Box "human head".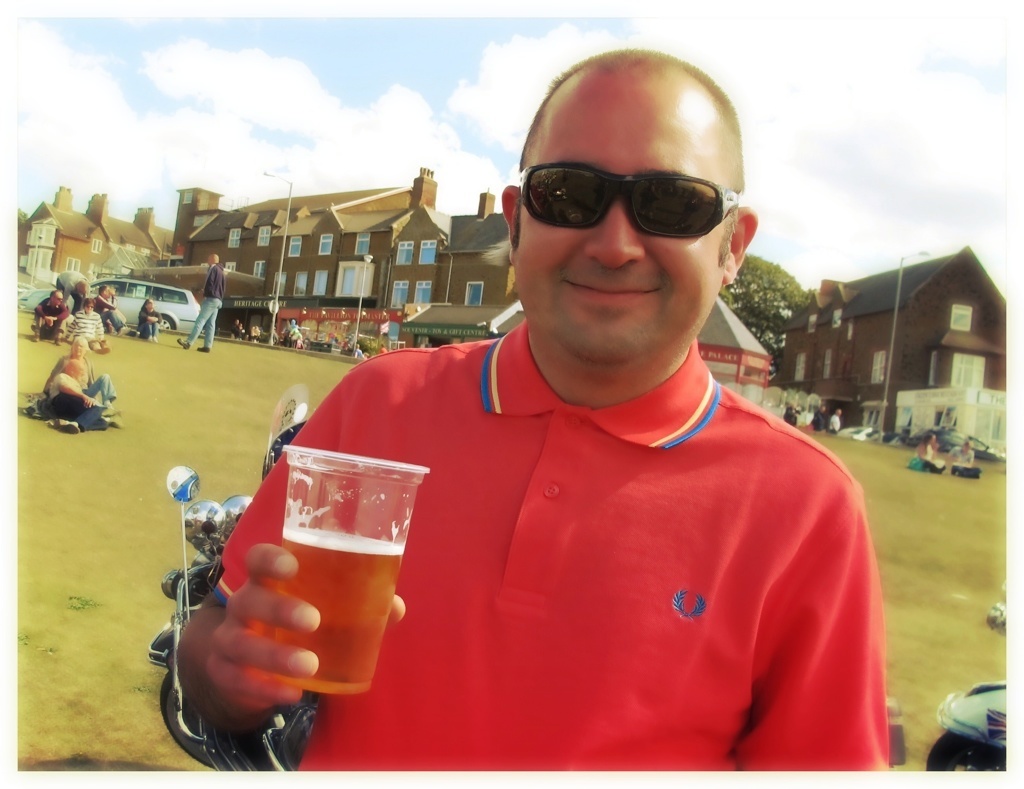
left=207, top=253, right=219, bottom=266.
